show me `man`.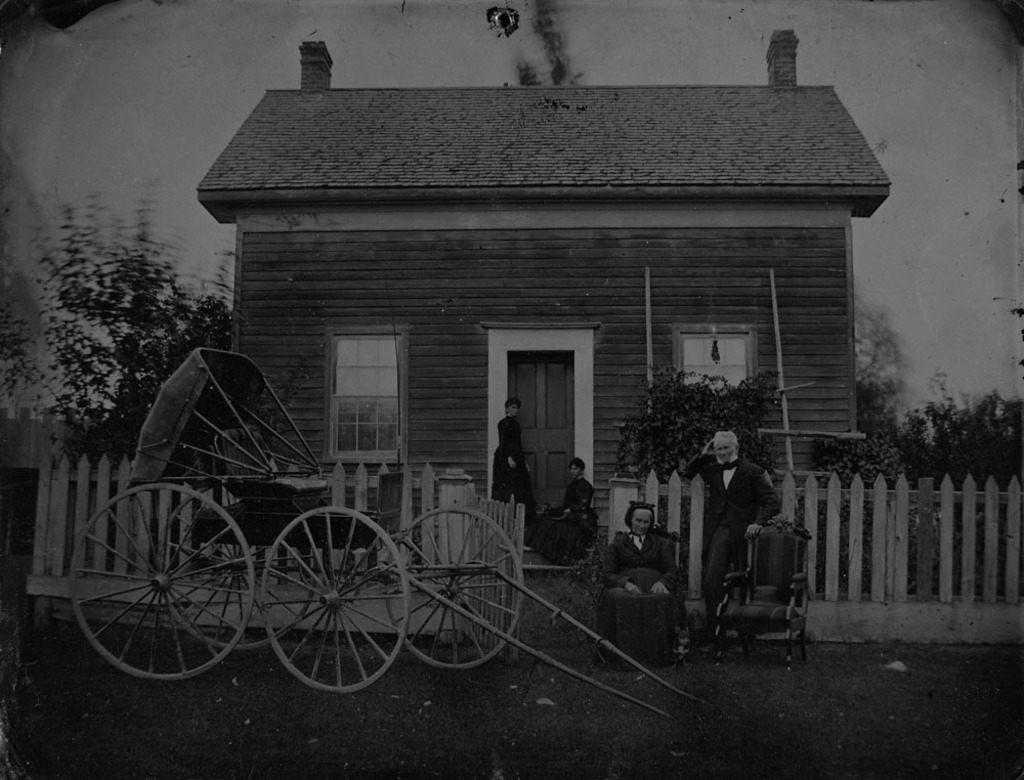
`man` is here: locate(590, 503, 675, 665).
